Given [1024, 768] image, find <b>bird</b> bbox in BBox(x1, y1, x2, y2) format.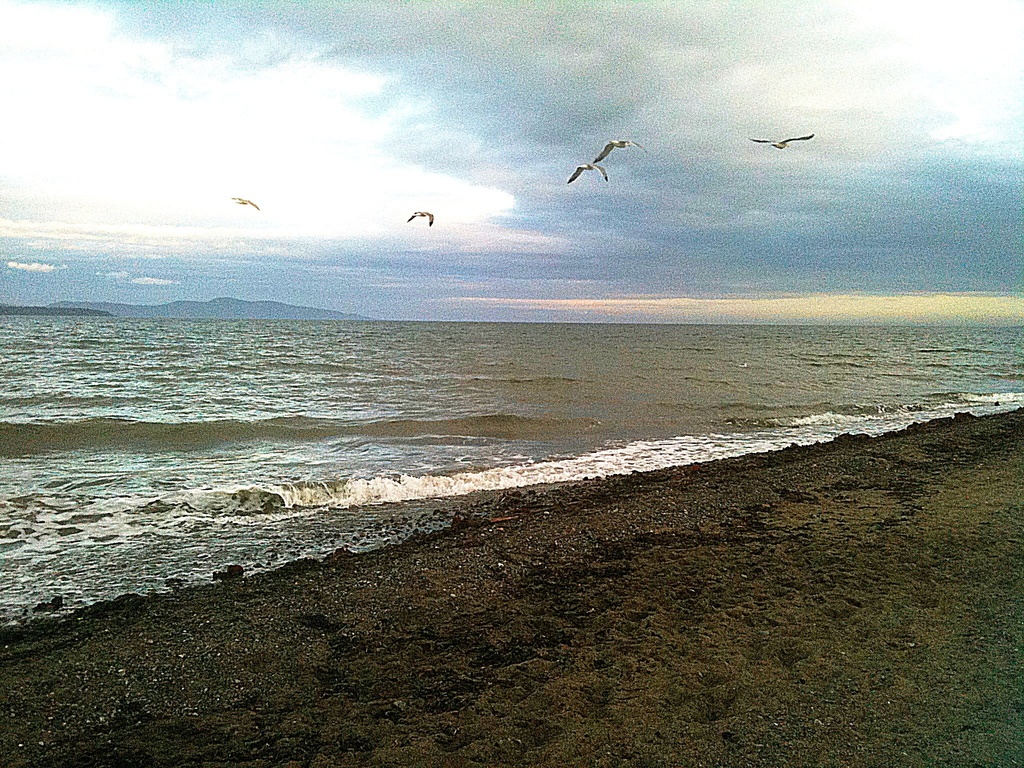
BBox(746, 131, 810, 150).
